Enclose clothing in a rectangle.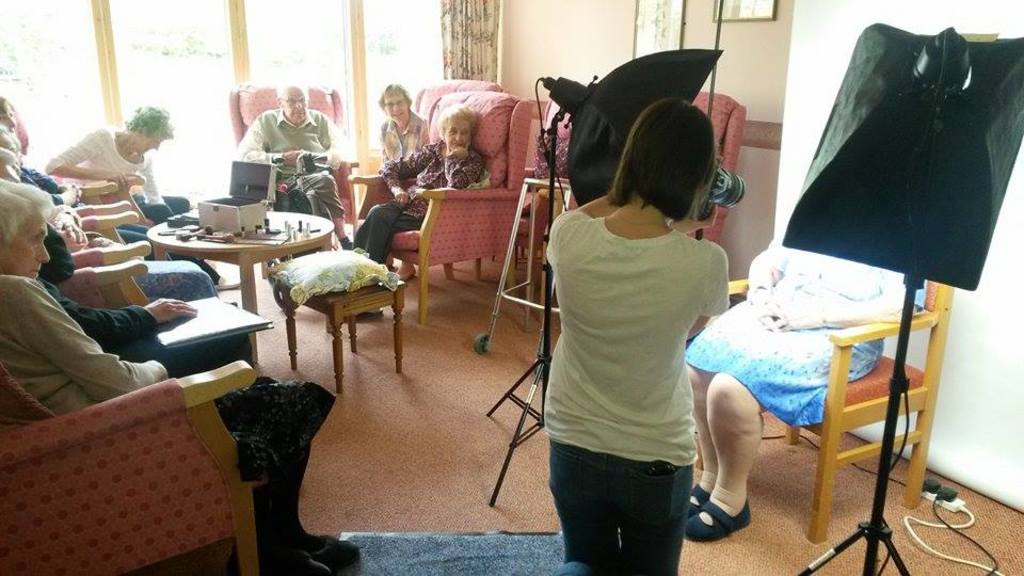
[x1=683, y1=240, x2=909, y2=526].
